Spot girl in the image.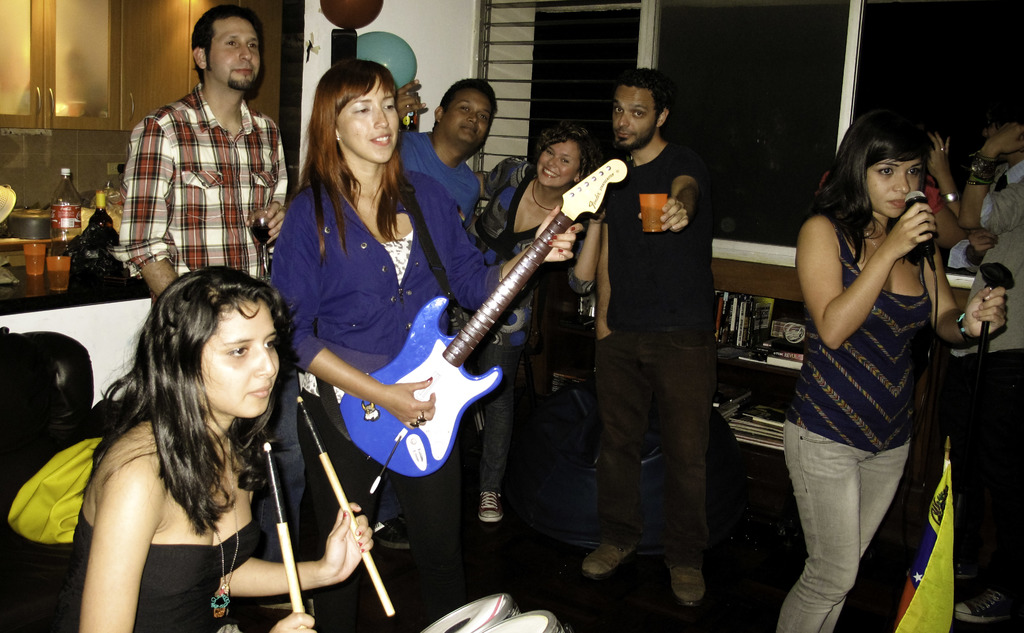
girl found at {"x1": 65, "y1": 268, "x2": 371, "y2": 632}.
